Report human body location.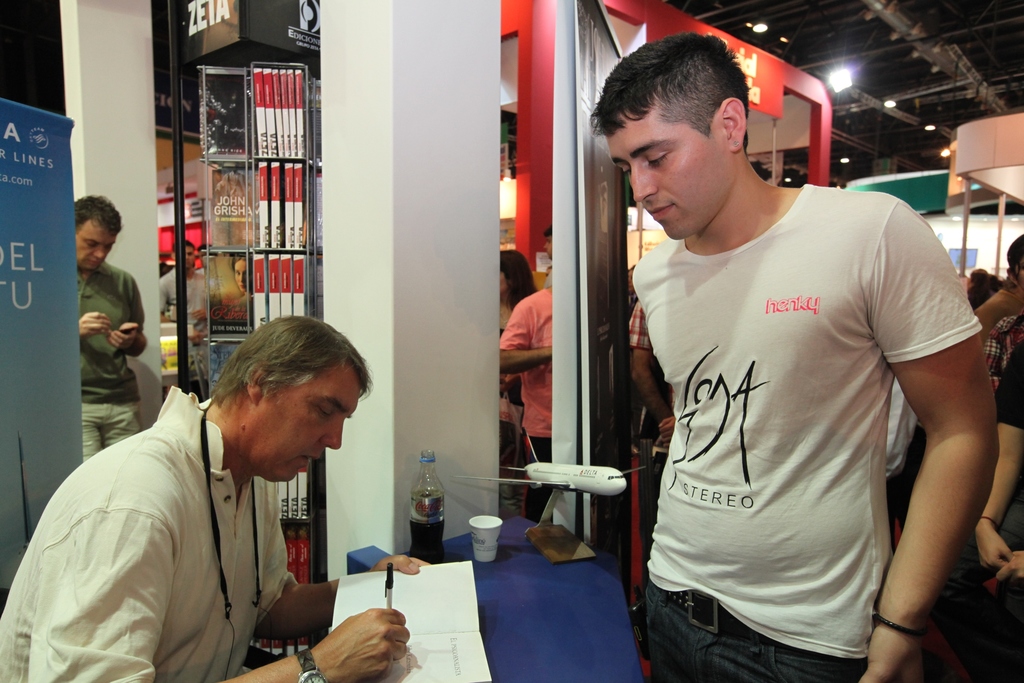
Report: box(495, 289, 555, 506).
